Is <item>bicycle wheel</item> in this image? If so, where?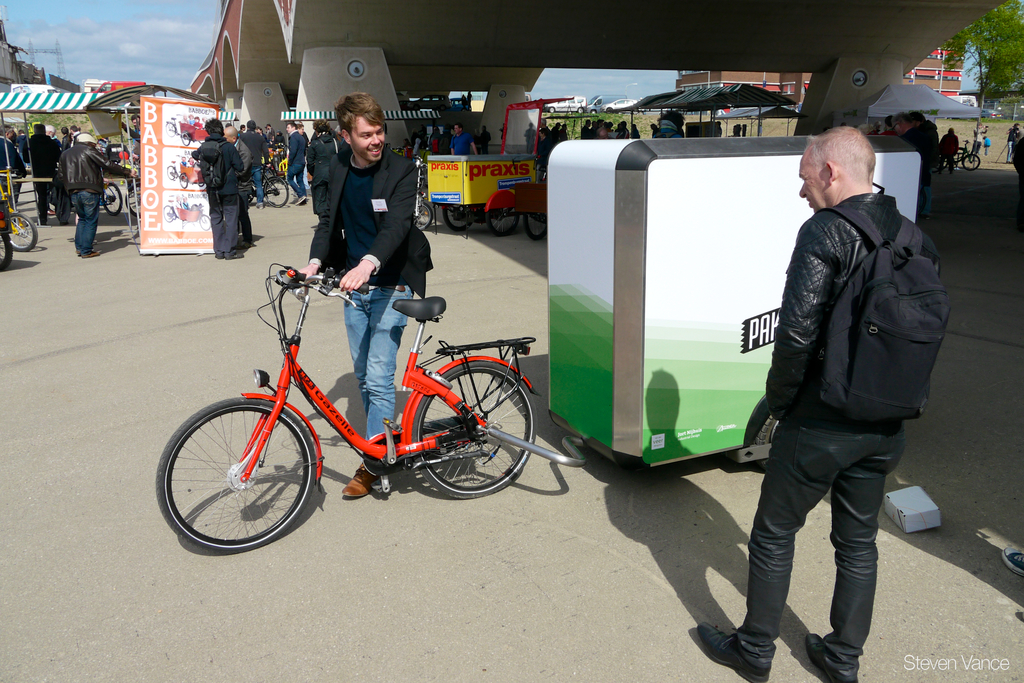
Yes, at (left=0, top=224, right=15, bottom=272).
